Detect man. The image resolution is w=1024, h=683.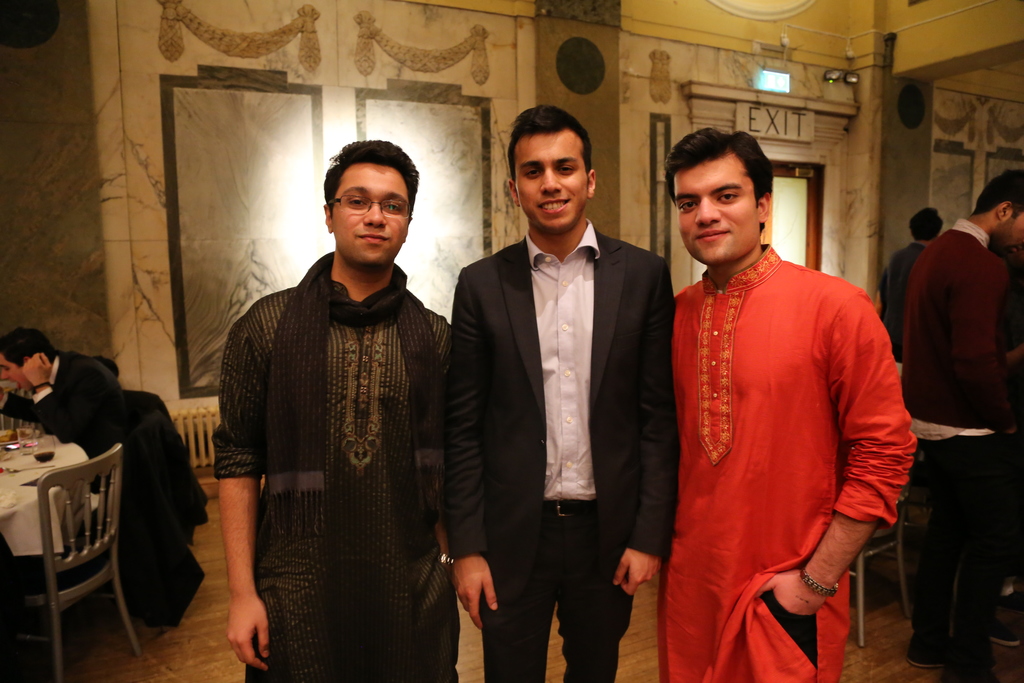
l=897, t=167, r=1023, b=670.
